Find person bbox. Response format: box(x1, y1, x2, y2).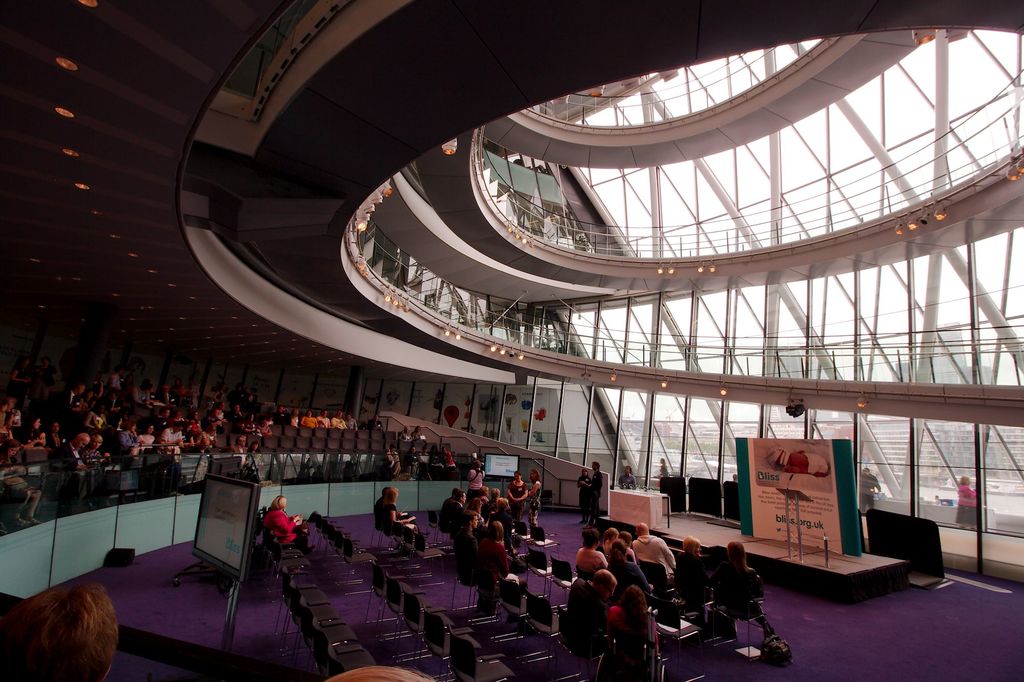
box(382, 487, 426, 548).
